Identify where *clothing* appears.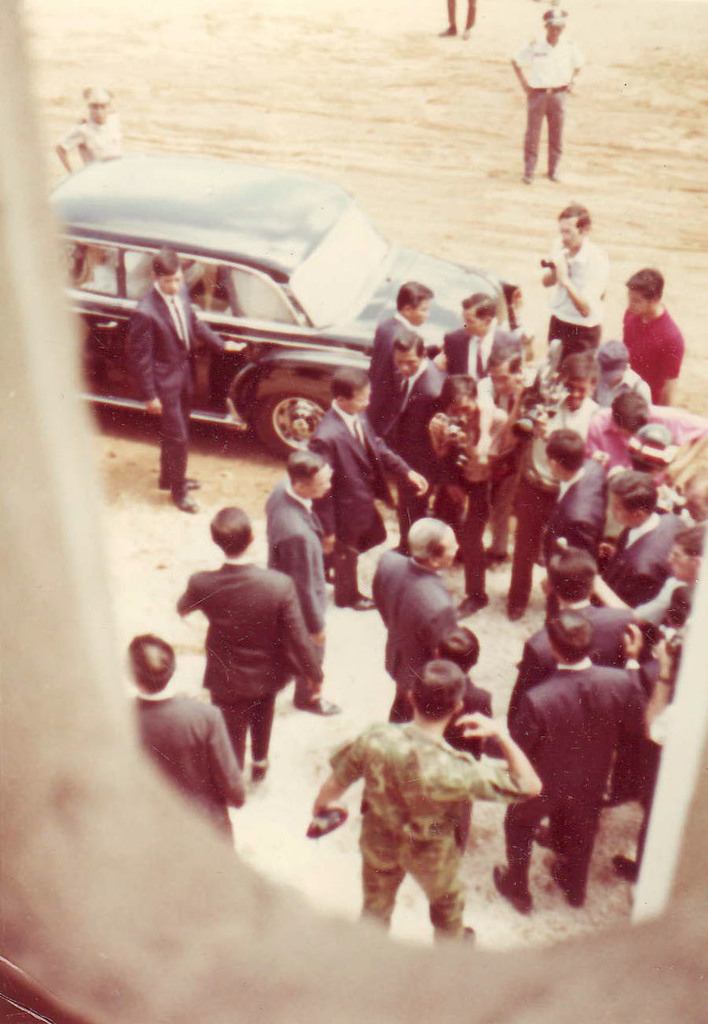
Appears at (609,573,699,630).
